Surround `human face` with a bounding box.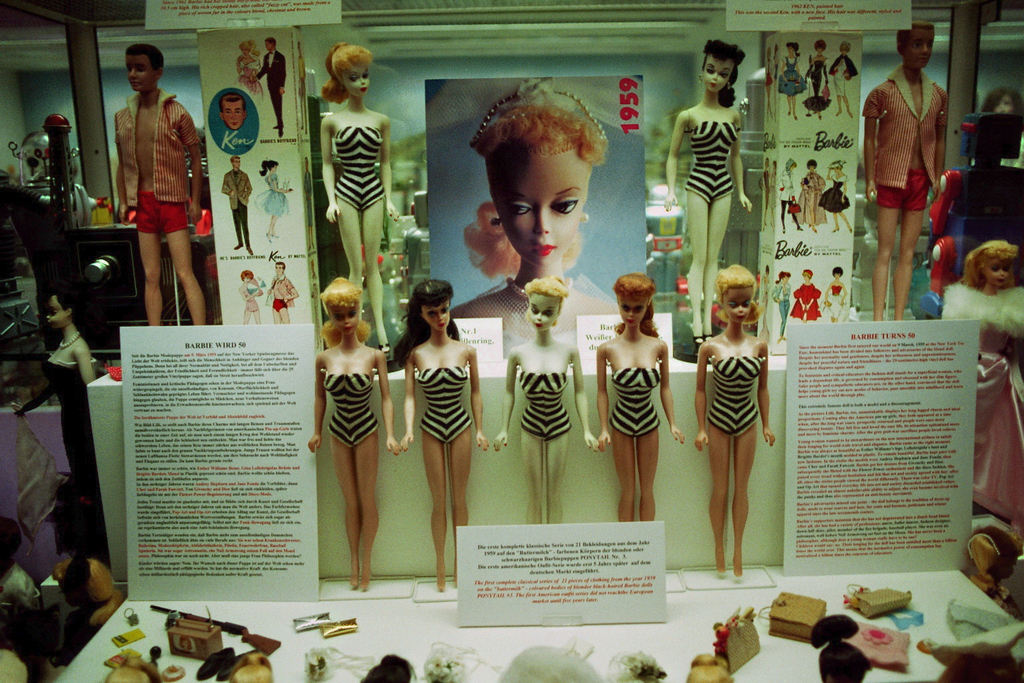
region(342, 65, 370, 101).
